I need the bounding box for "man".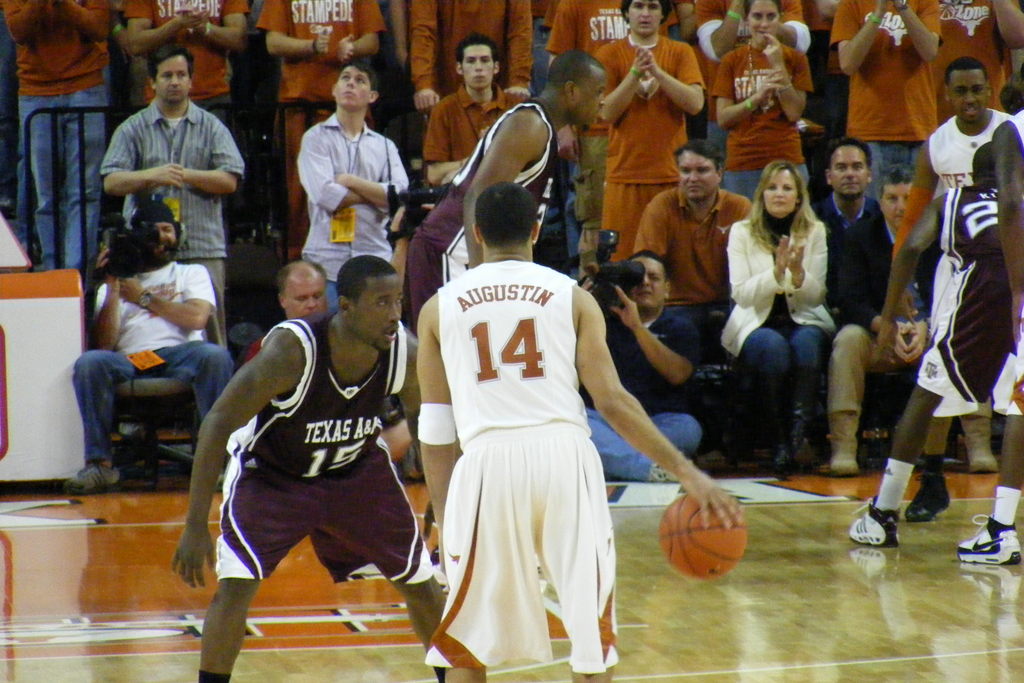
Here it is: 585, 0, 707, 261.
